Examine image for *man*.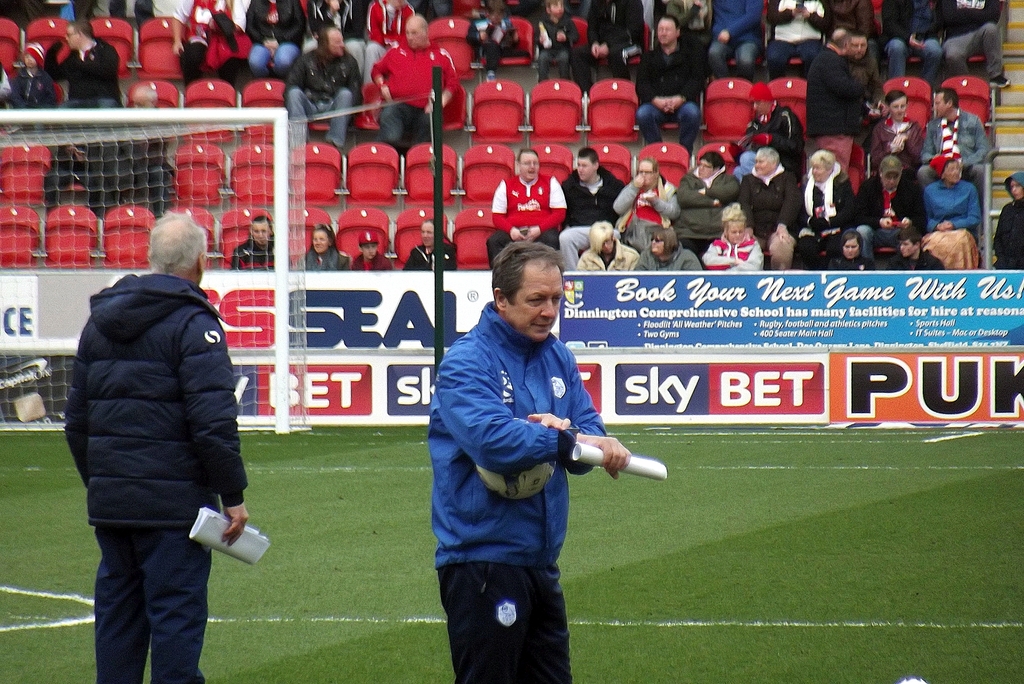
Examination result: left=227, top=214, right=277, bottom=270.
